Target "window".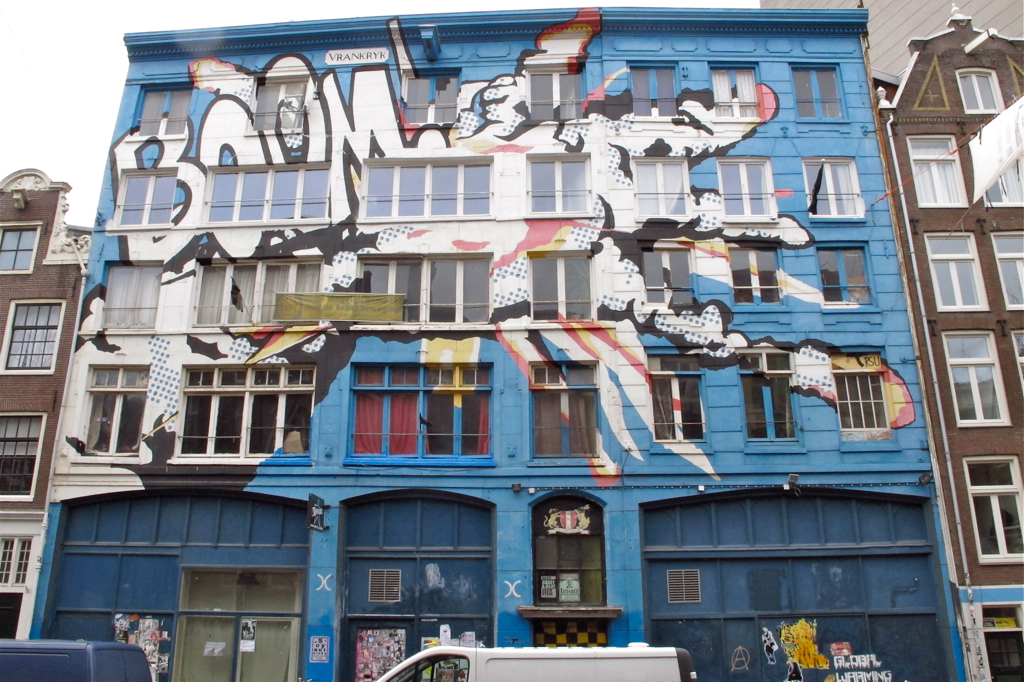
Target region: <bbox>626, 59, 682, 119</bbox>.
